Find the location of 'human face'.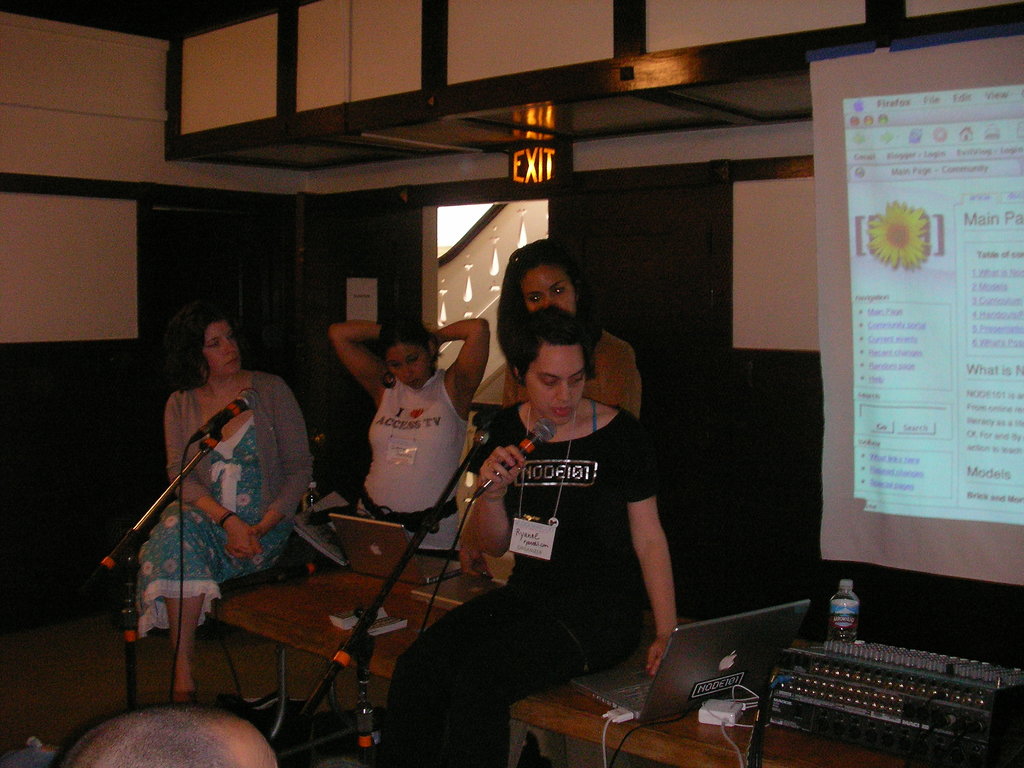
Location: box=[520, 264, 577, 310].
